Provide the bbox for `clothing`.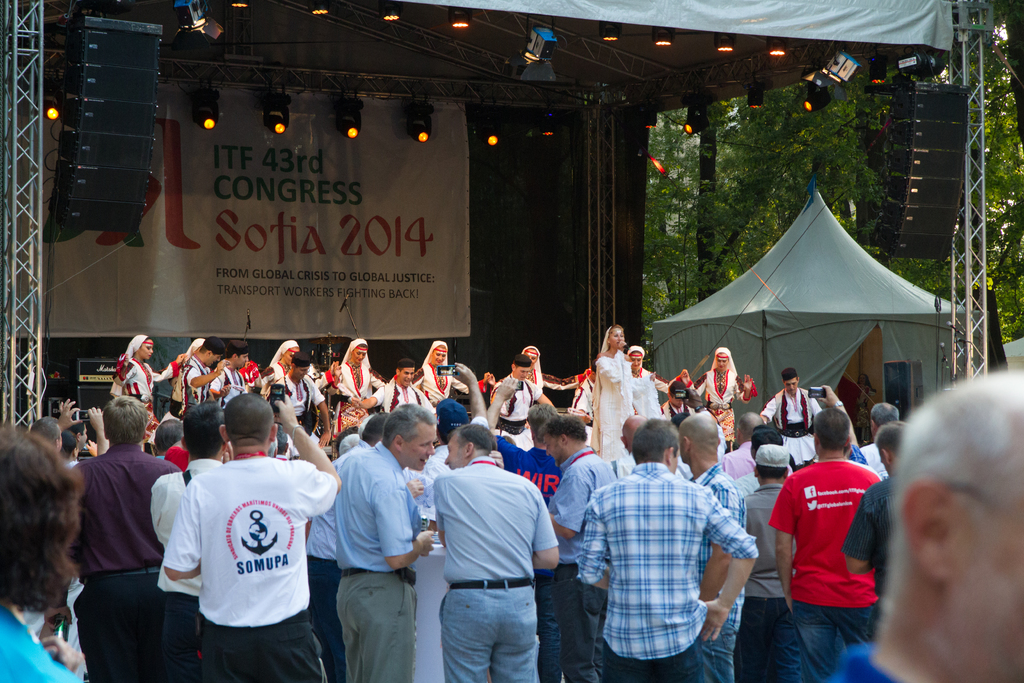
{"x1": 834, "y1": 474, "x2": 889, "y2": 605}.
